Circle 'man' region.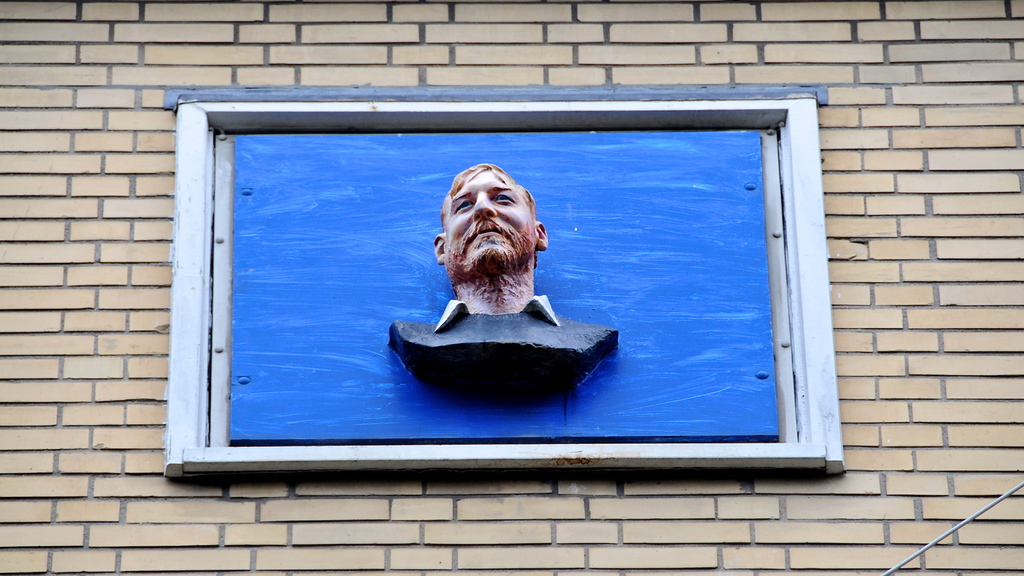
Region: box=[399, 158, 578, 354].
